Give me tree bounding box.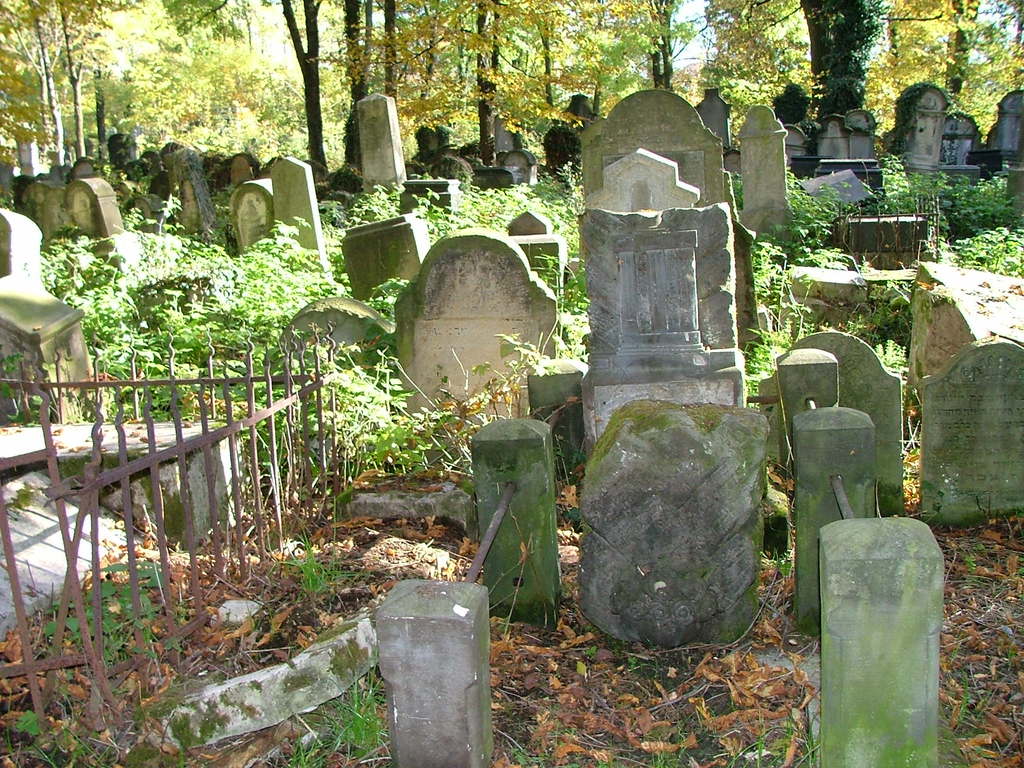
BBox(0, 0, 157, 166).
